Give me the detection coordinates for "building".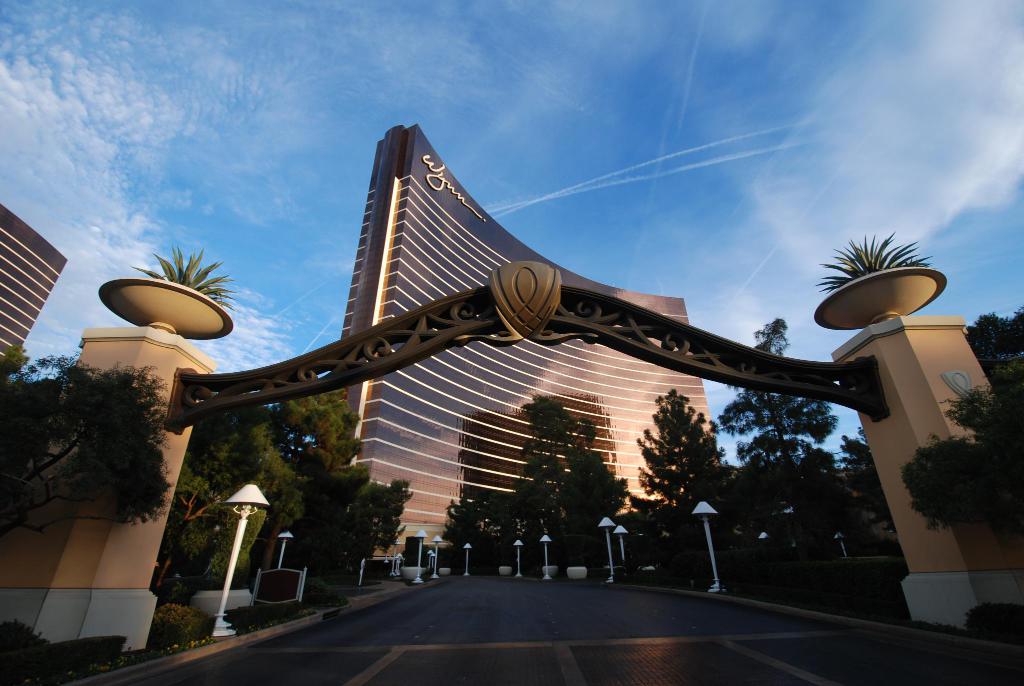
{"left": 0, "top": 199, "right": 61, "bottom": 384}.
